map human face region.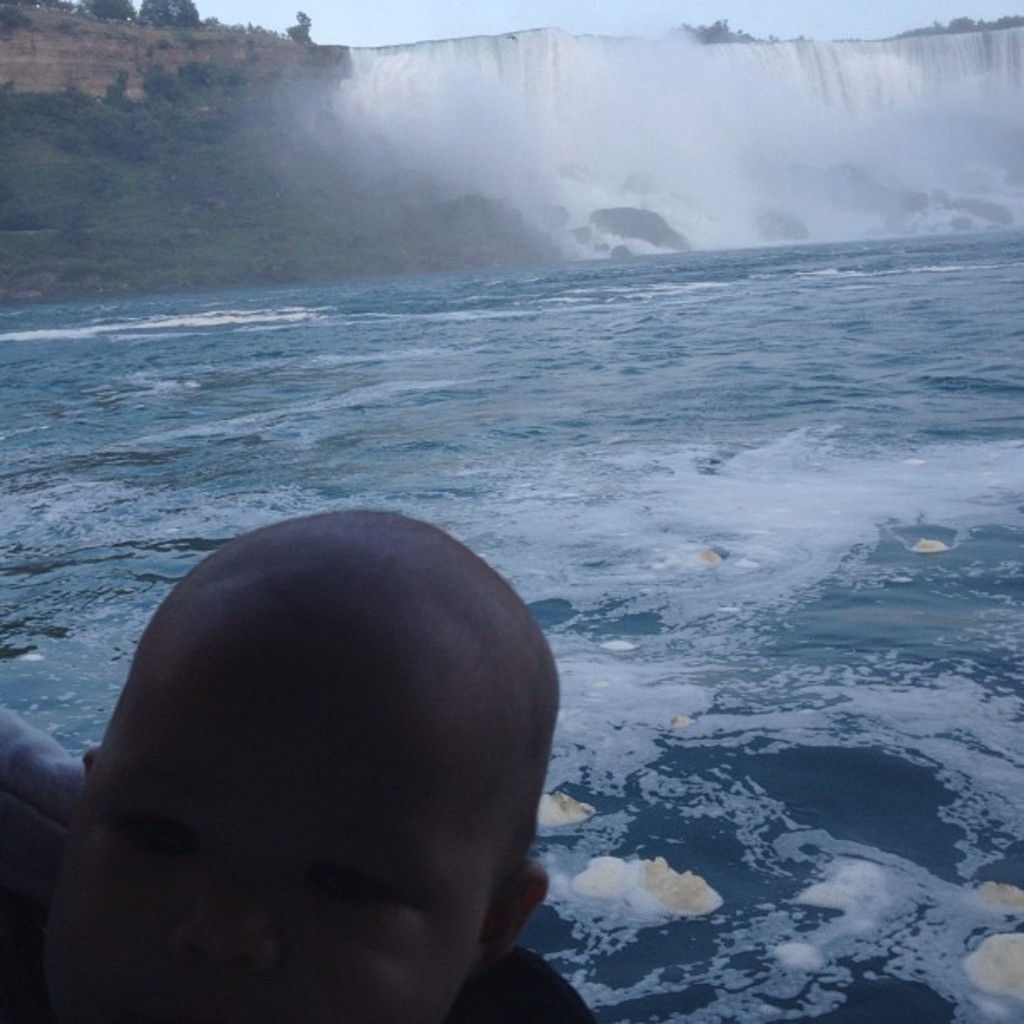
Mapped to bbox=(40, 601, 520, 1022).
